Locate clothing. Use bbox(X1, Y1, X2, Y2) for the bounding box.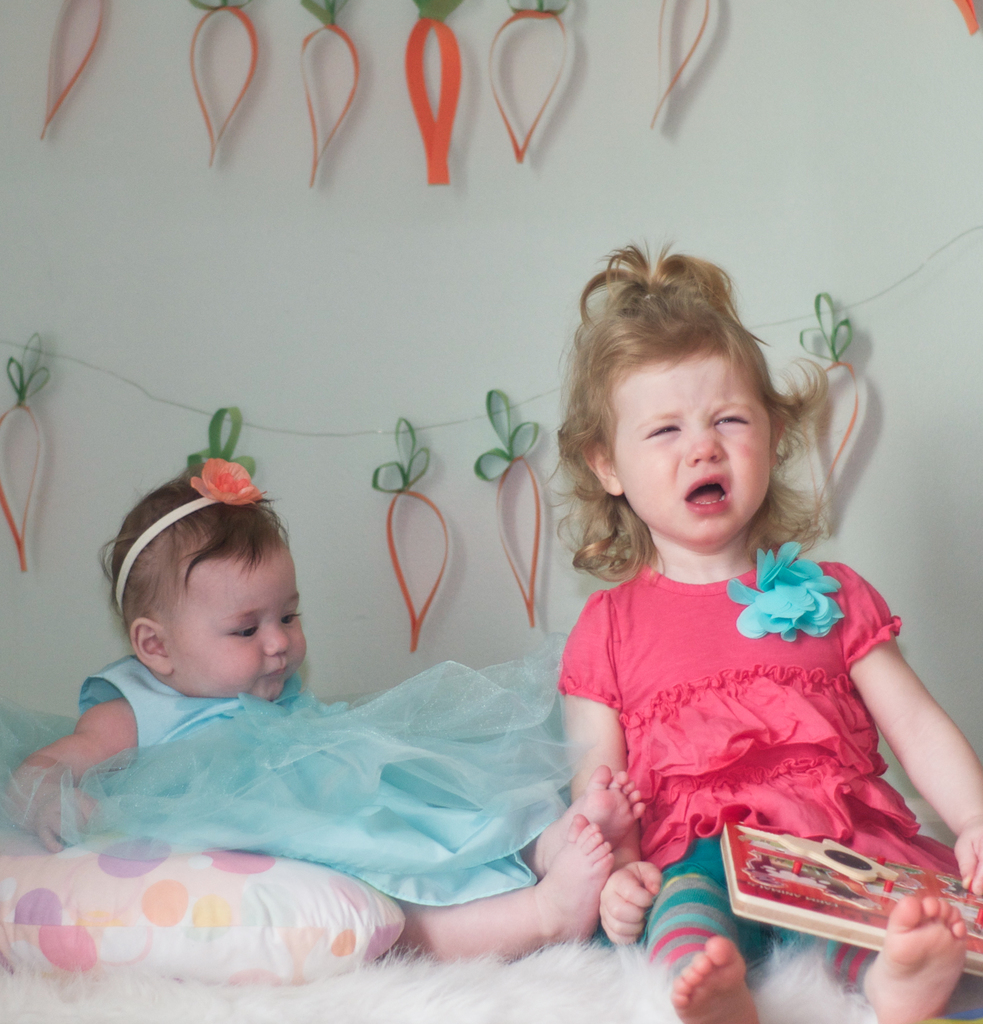
bbox(0, 620, 571, 908).
